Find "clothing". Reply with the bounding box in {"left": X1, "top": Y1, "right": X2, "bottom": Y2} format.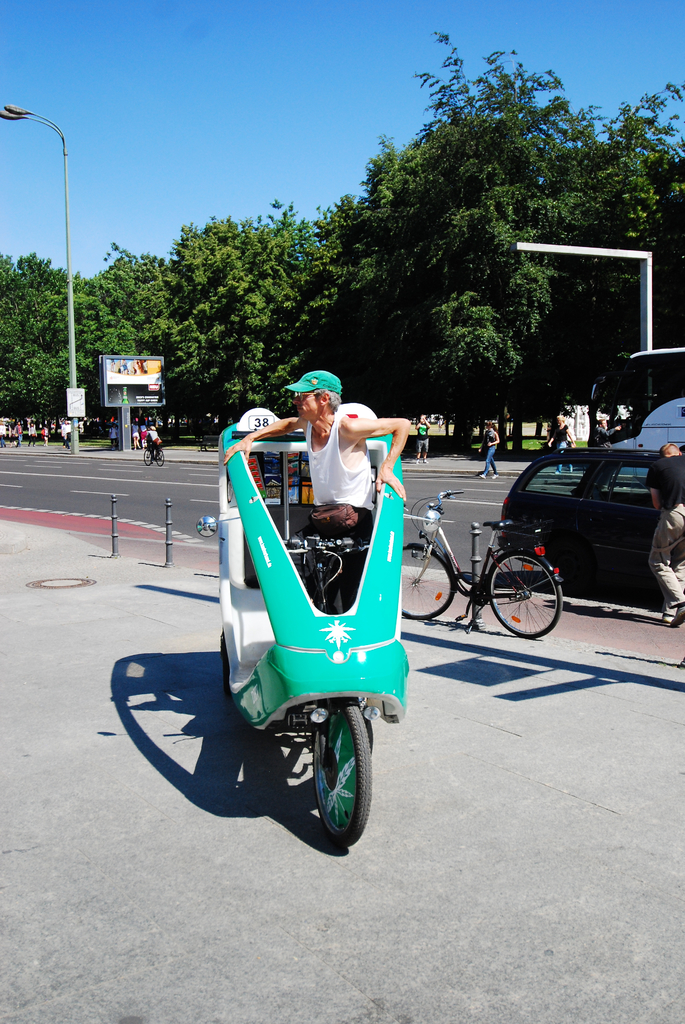
{"left": 548, "top": 422, "right": 574, "bottom": 464}.
